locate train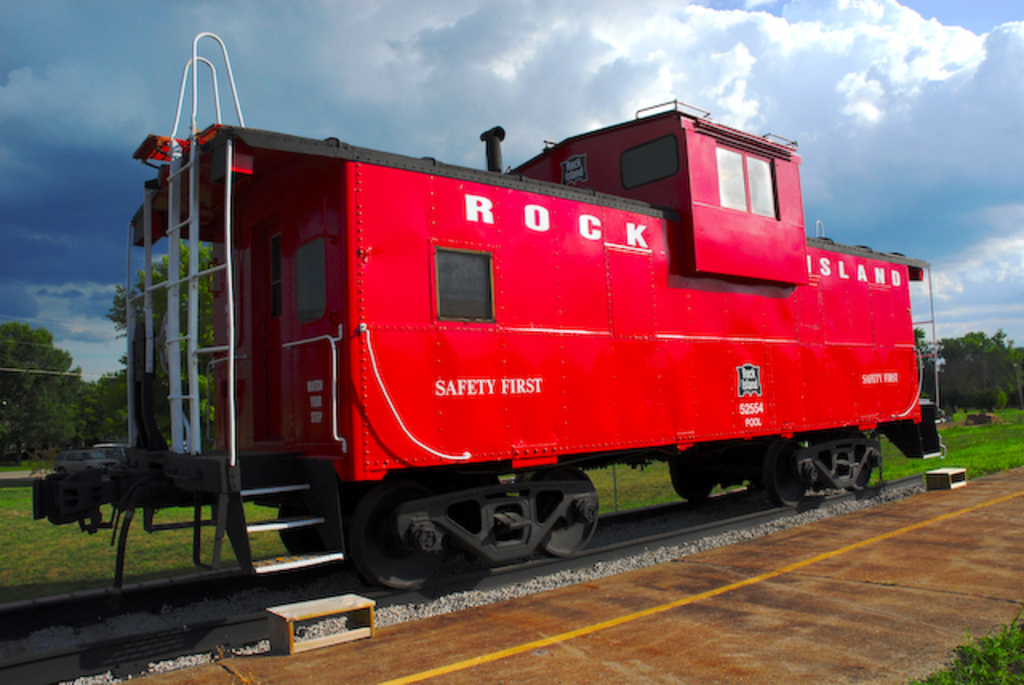
box(29, 30, 954, 595)
